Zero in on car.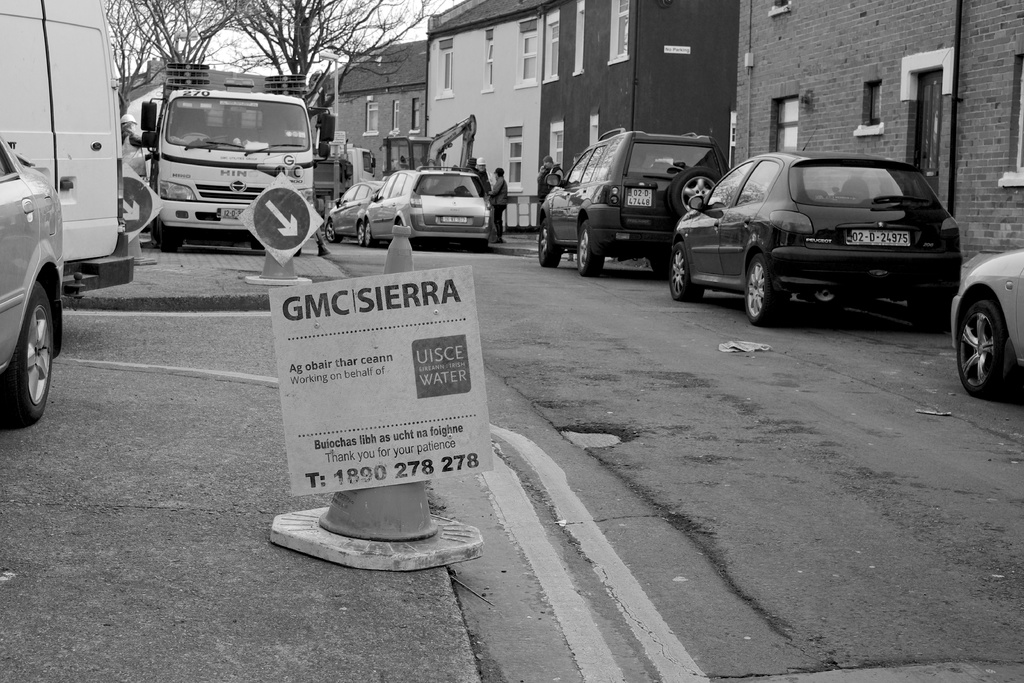
Zeroed in: detection(0, 133, 68, 424).
